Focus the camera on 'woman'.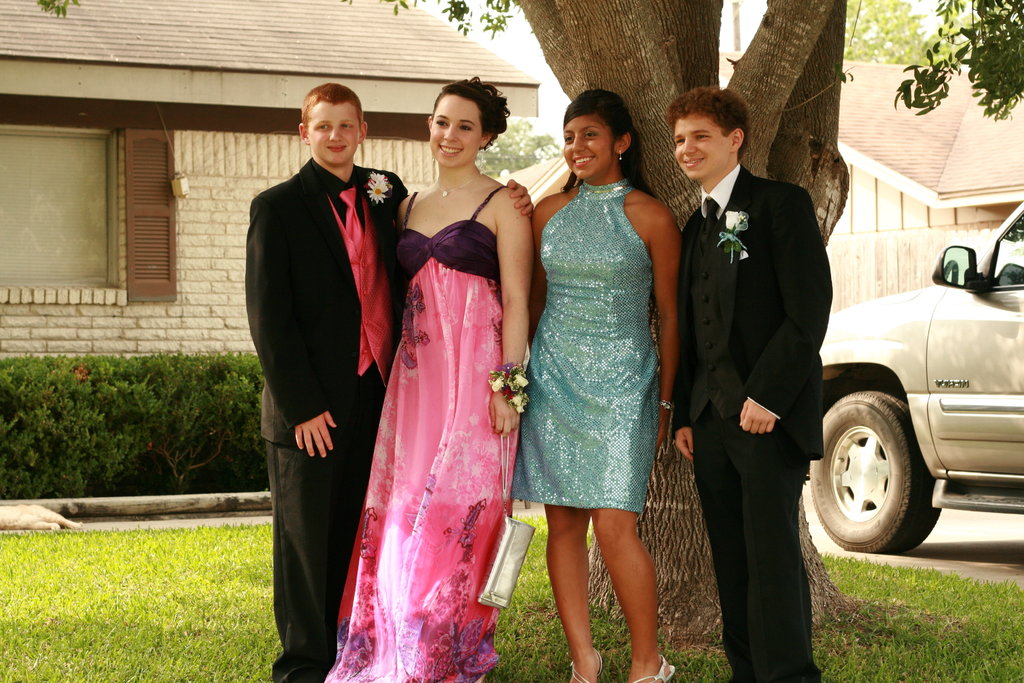
Focus region: (left=335, top=81, right=538, bottom=656).
